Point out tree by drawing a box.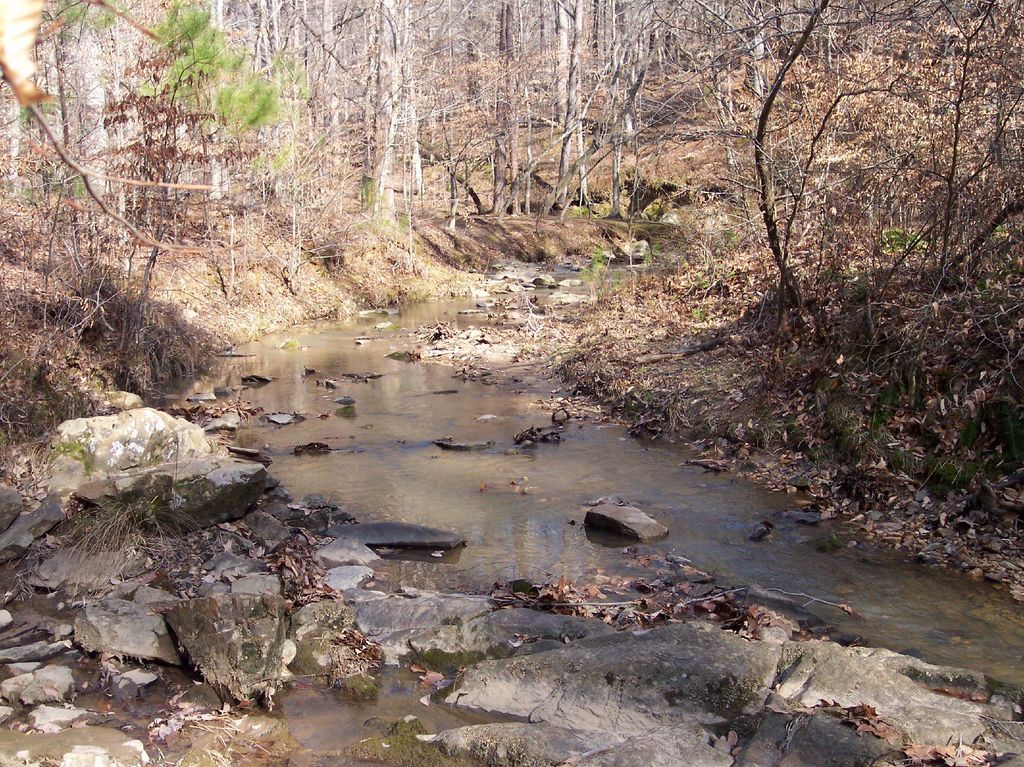
{"x1": 0, "y1": 0, "x2": 310, "y2": 281}.
